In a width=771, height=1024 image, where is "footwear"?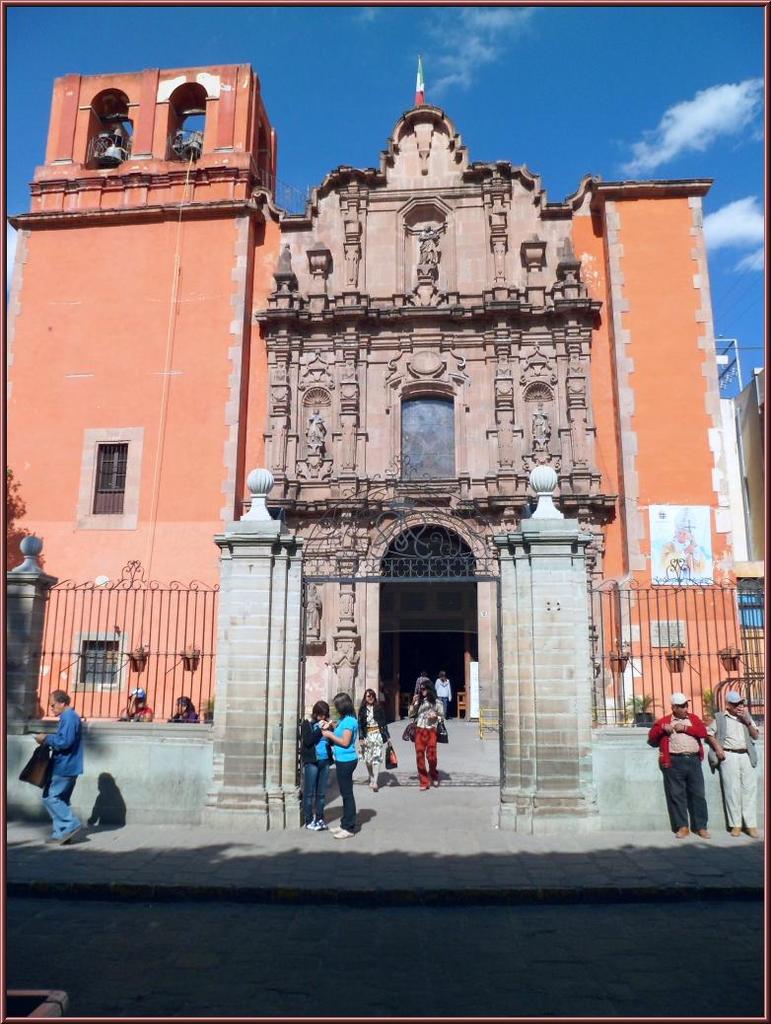
[418, 783, 427, 792].
